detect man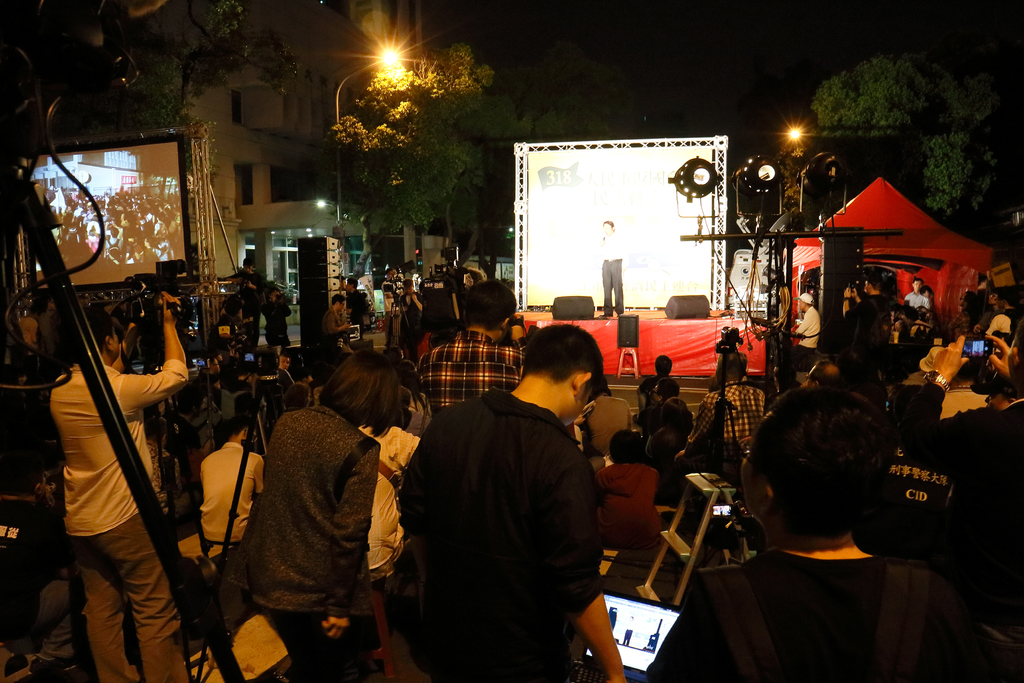
{"x1": 594, "y1": 220, "x2": 624, "y2": 315}
